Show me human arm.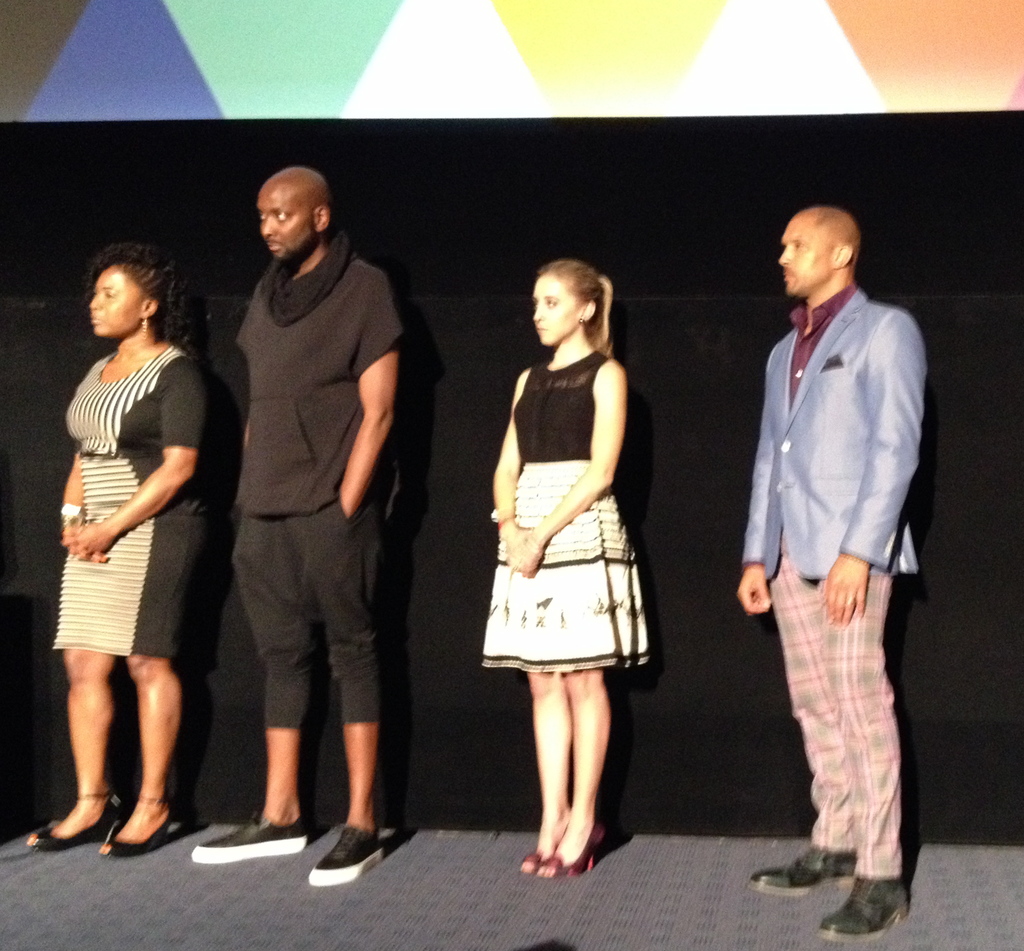
human arm is here: bbox=[813, 305, 929, 628].
